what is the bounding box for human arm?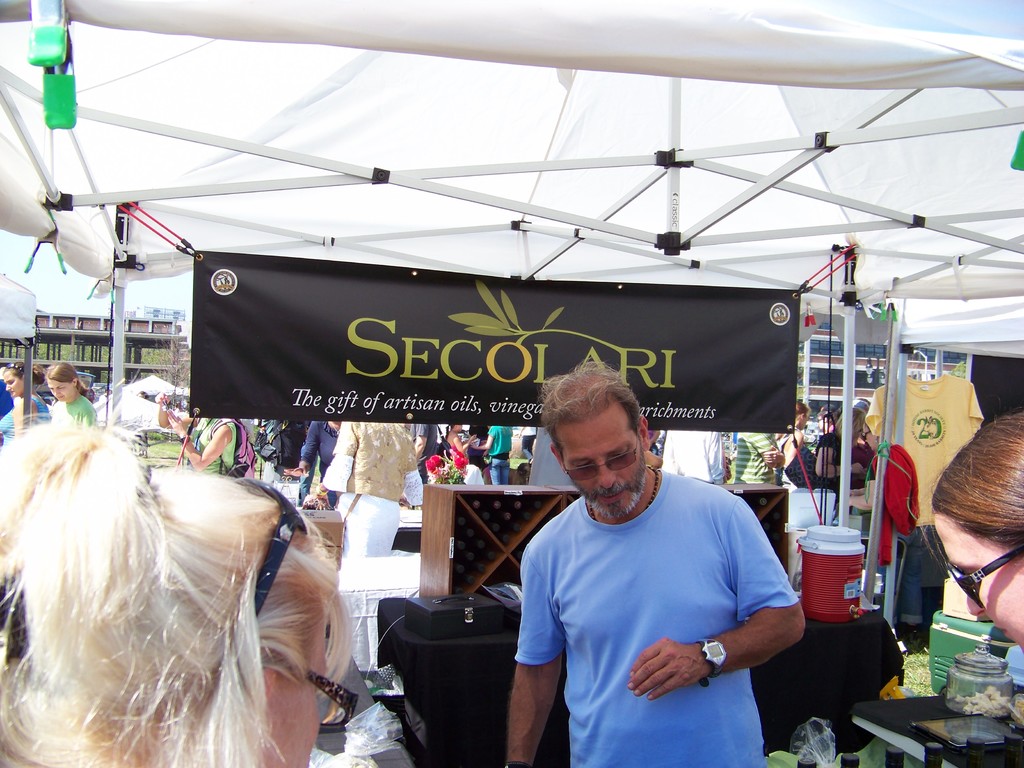
<box>743,431,780,468</box>.
